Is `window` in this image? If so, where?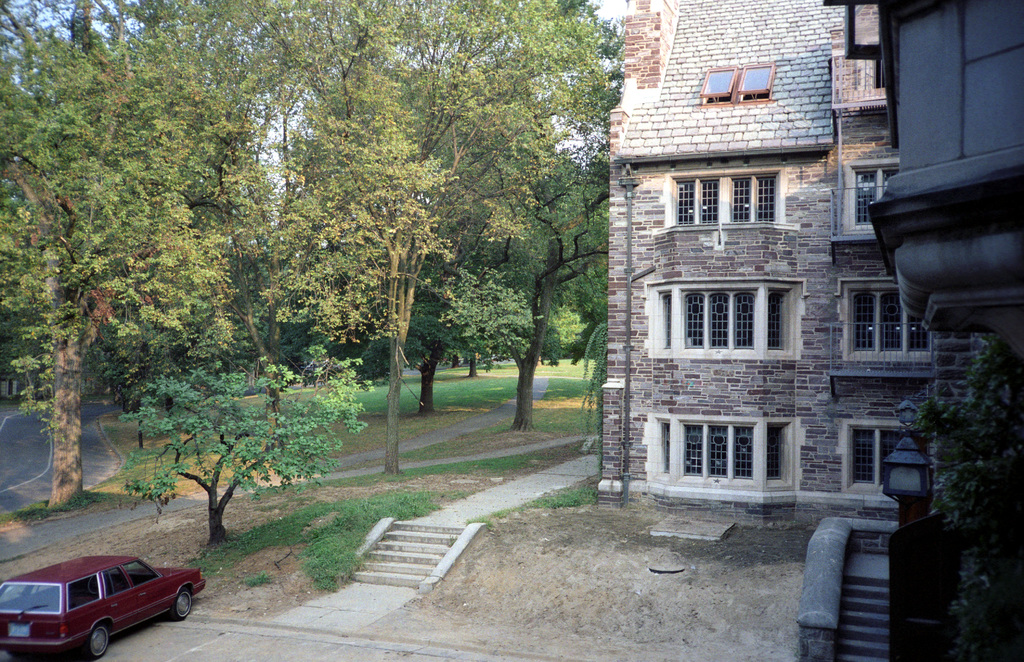
Yes, at box(657, 294, 669, 349).
